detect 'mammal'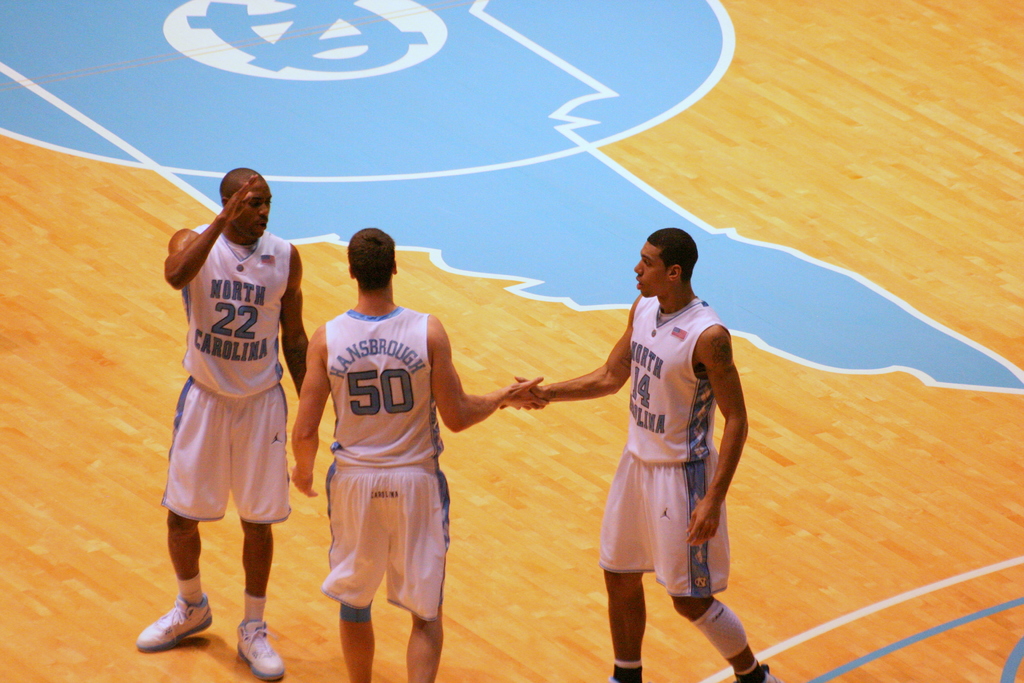
bbox(289, 226, 551, 682)
